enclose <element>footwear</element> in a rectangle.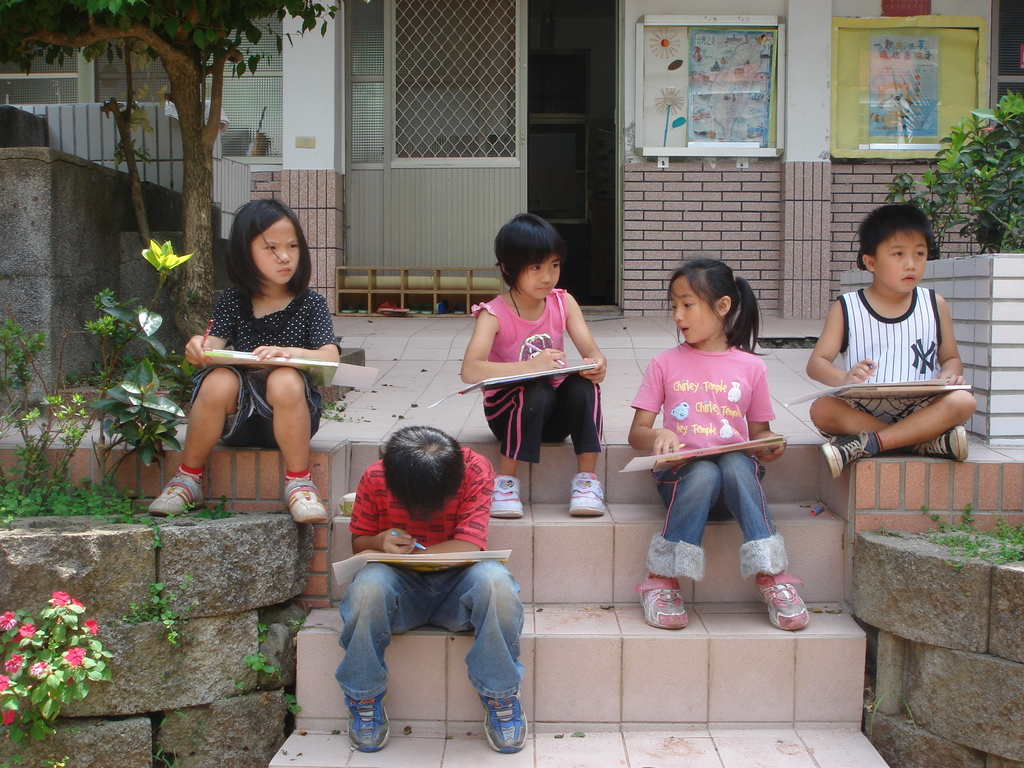
Rect(285, 476, 329, 527).
